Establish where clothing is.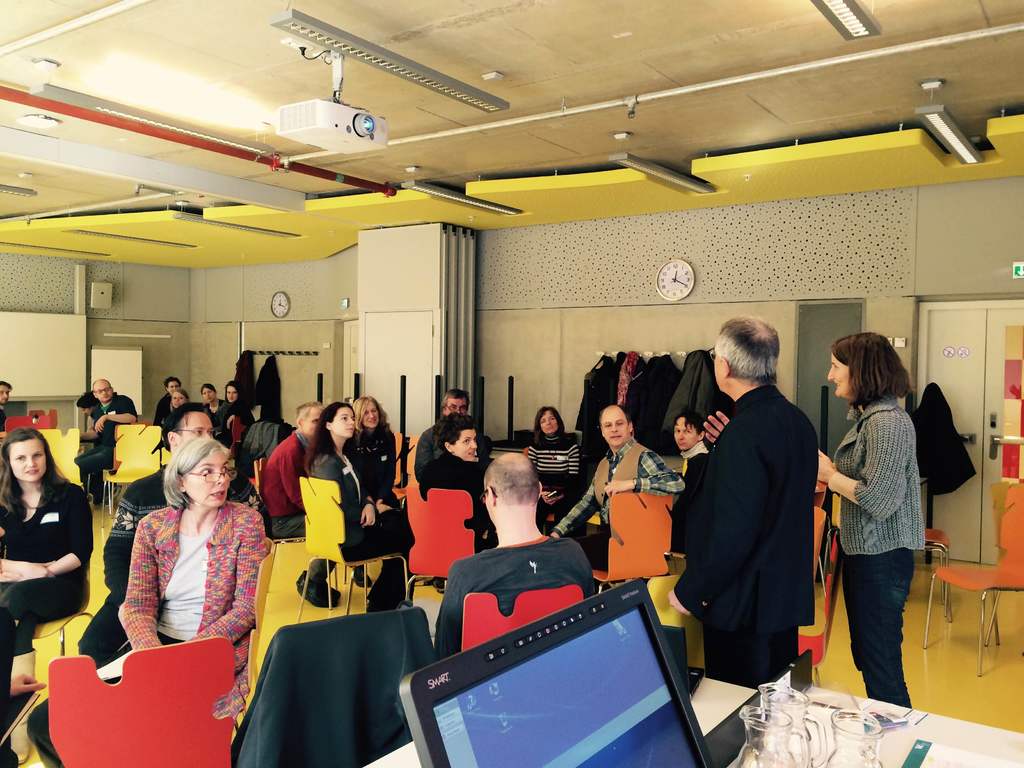
Established at x1=523, y1=429, x2=589, y2=520.
